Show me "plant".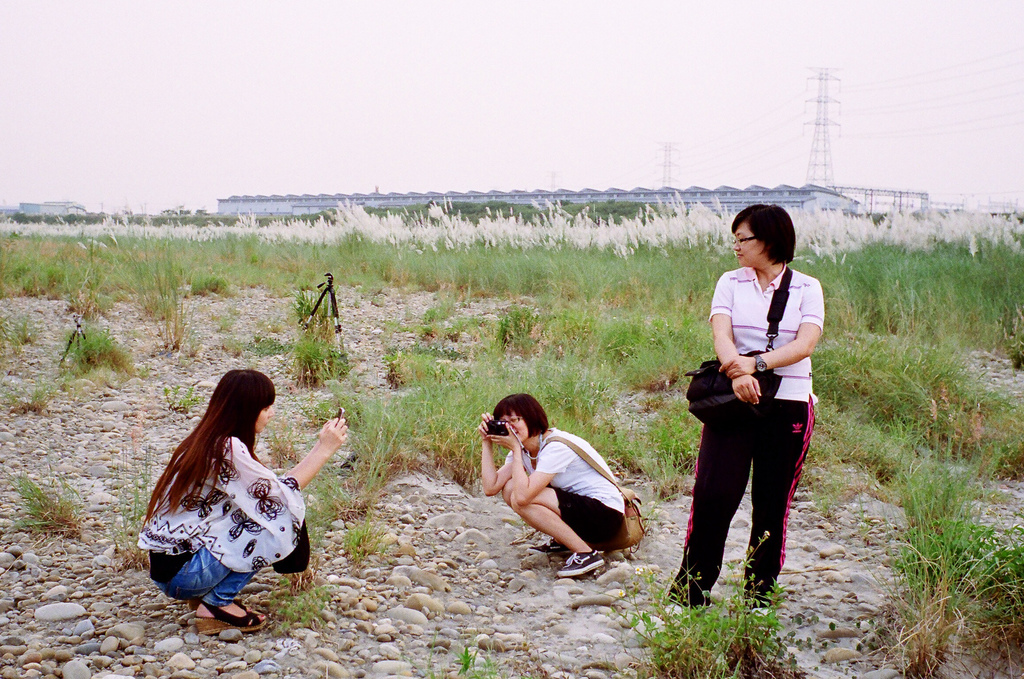
"plant" is here: [1, 471, 90, 552].
